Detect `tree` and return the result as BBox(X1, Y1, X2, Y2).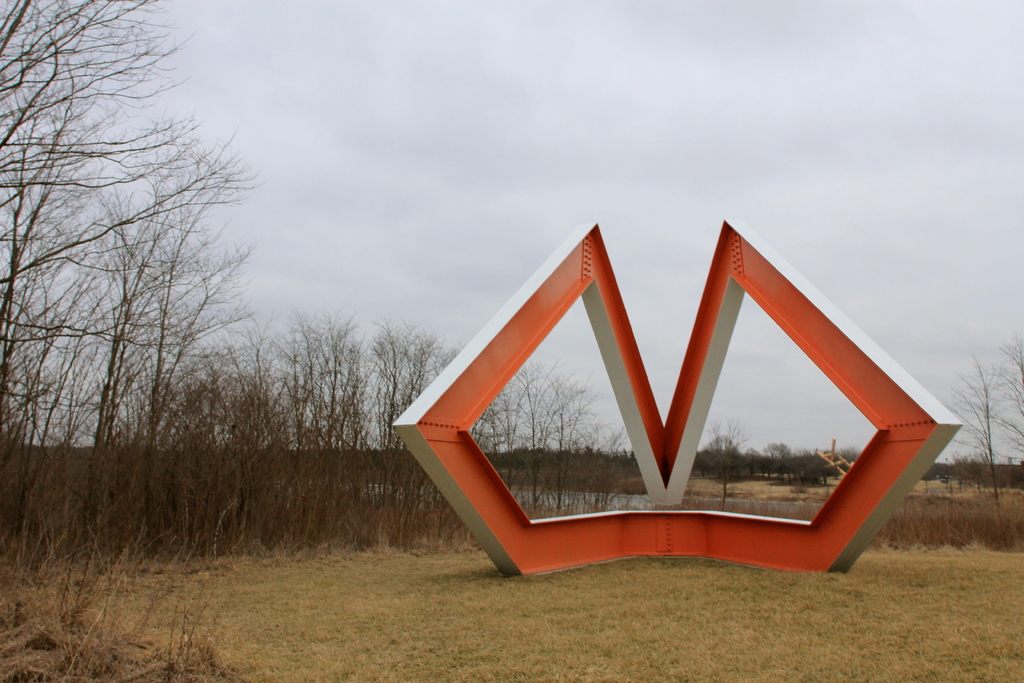
BBox(997, 334, 1023, 473).
